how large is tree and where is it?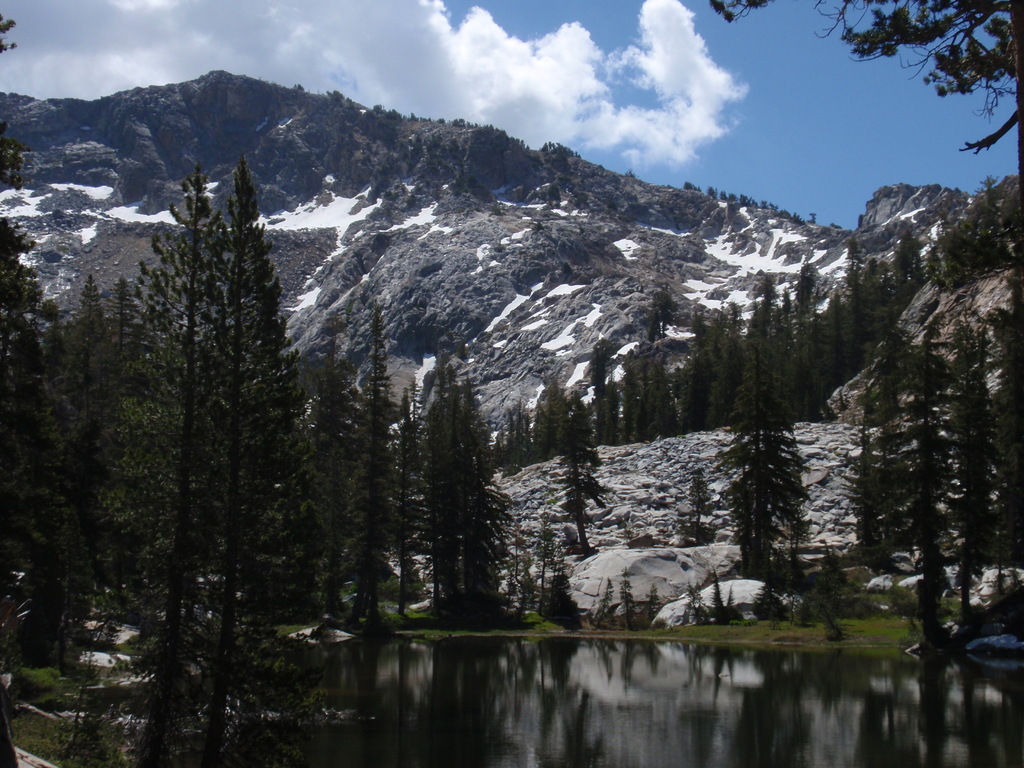
Bounding box: (x1=908, y1=168, x2=1023, y2=303).
